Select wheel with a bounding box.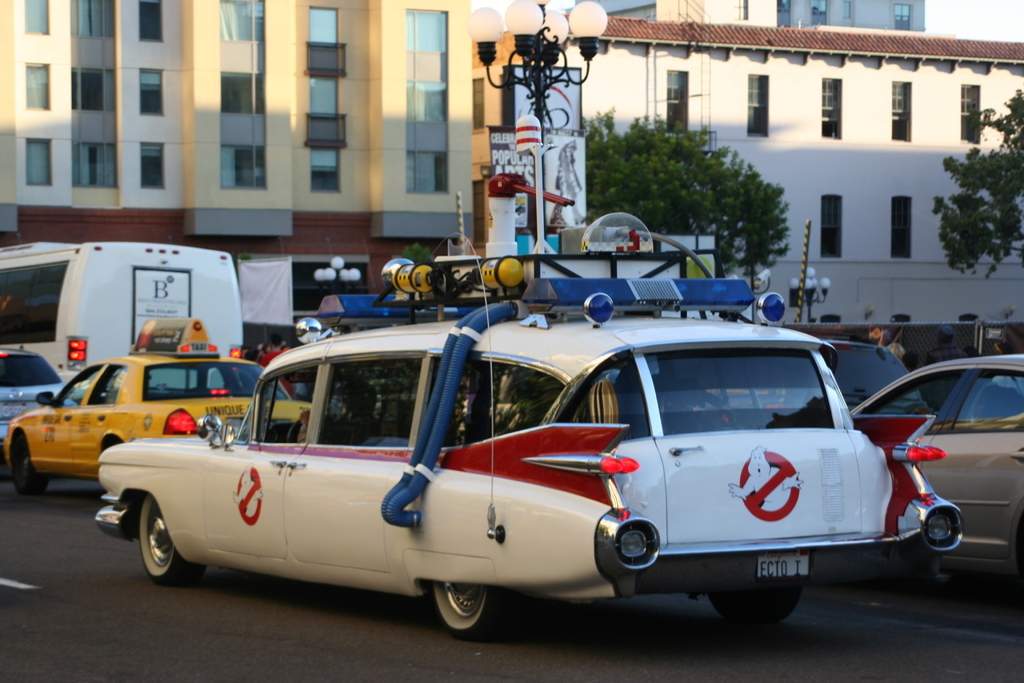
{"x1": 10, "y1": 431, "x2": 49, "y2": 487}.
